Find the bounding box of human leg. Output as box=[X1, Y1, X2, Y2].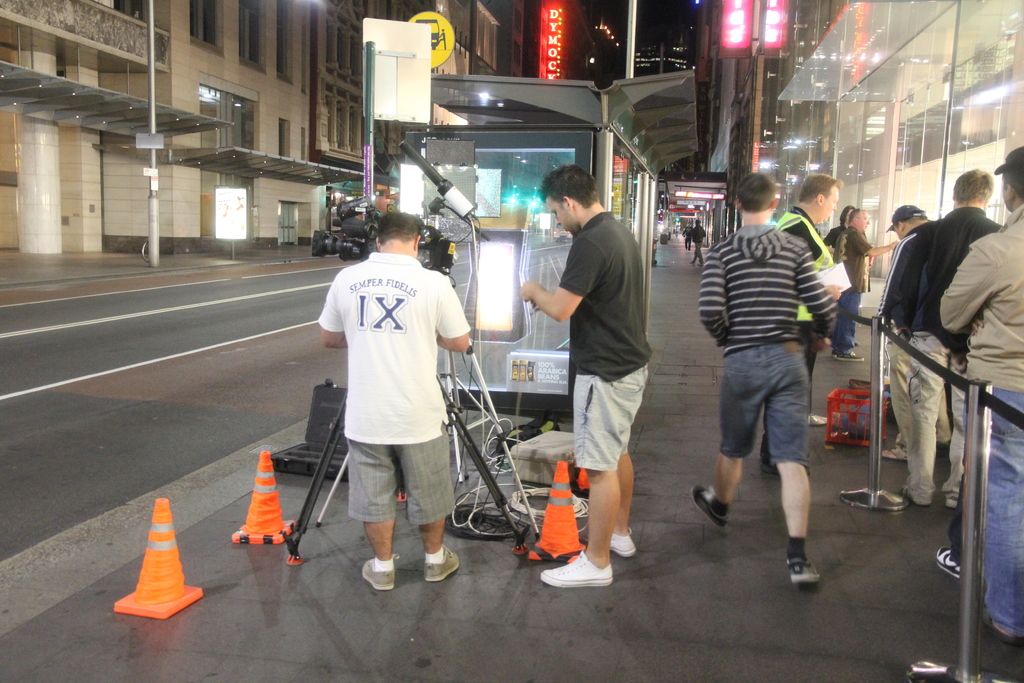
box=[694, 343, 769, 523].
